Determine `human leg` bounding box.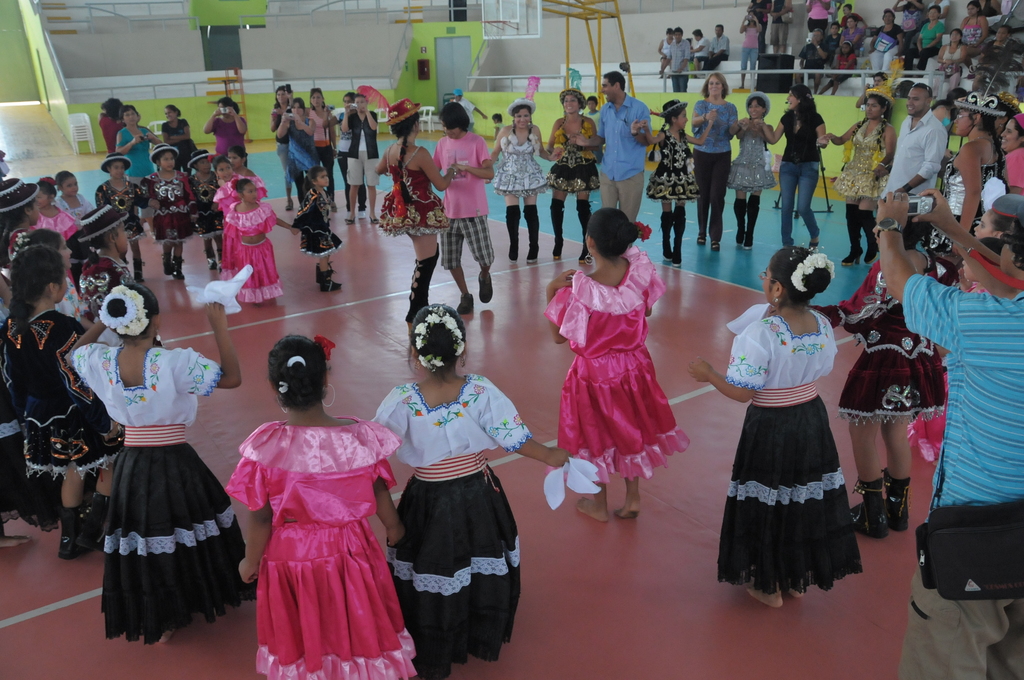
Determined: bbox=(899, 567, 1012, 679).
